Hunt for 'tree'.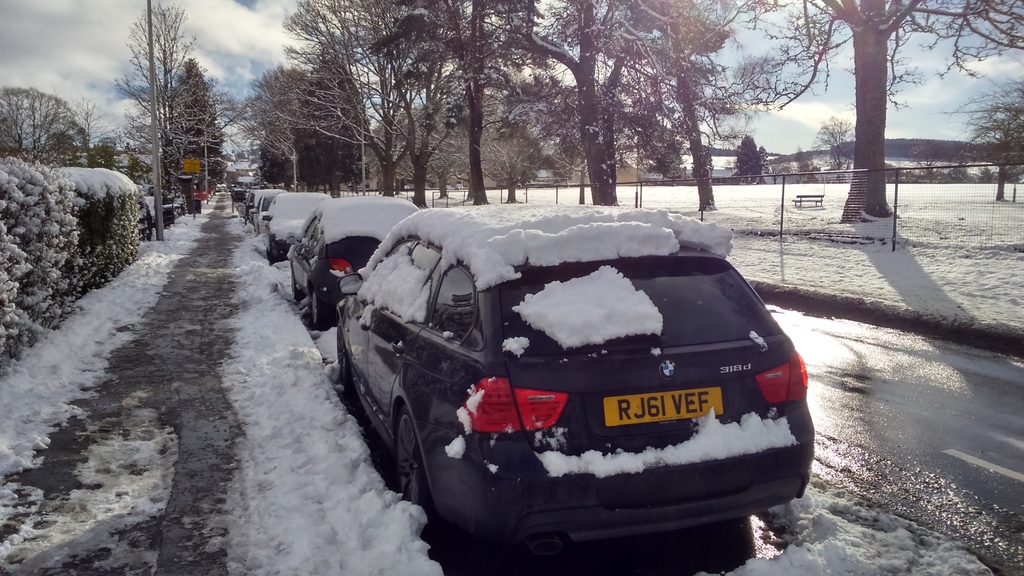
Hunted down at (752,0,1023,224).
